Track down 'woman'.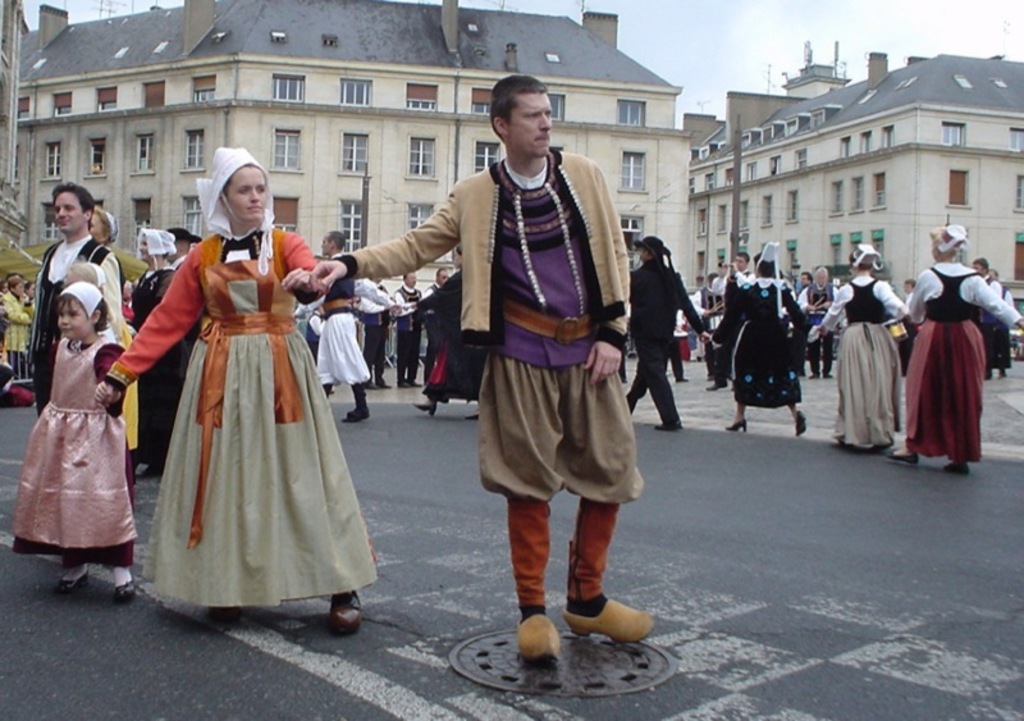
Tracked to <bbox>416, 239, 485, 421</bbox>.
